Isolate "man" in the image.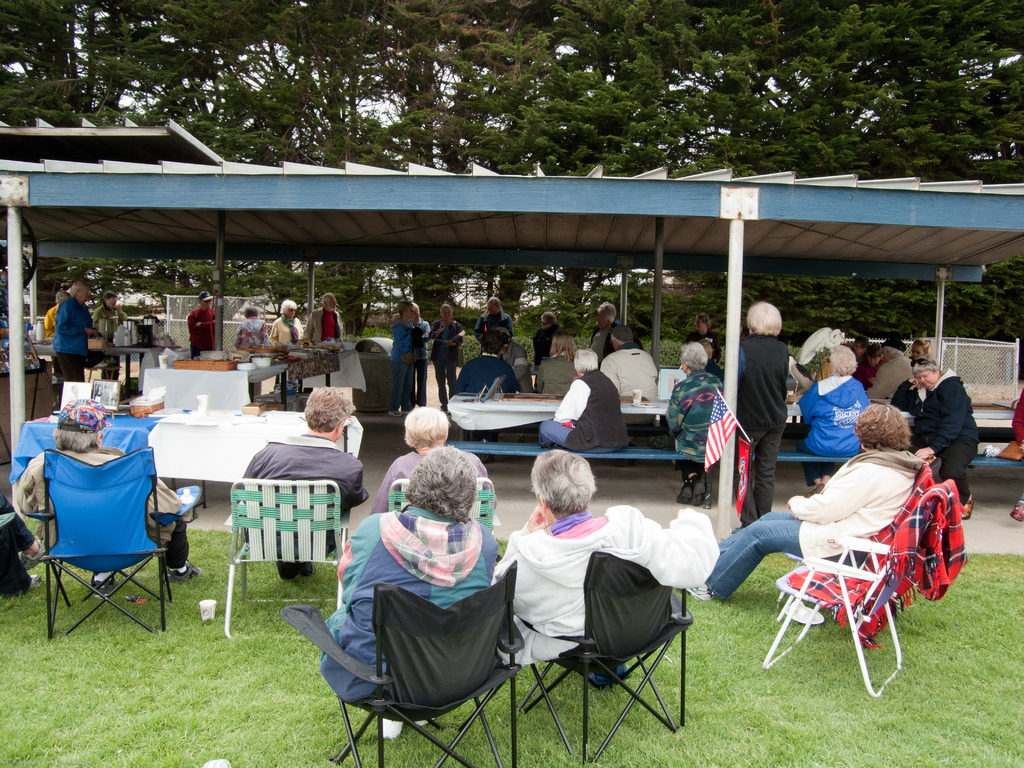
Isolated region: [238,385,375,583].
